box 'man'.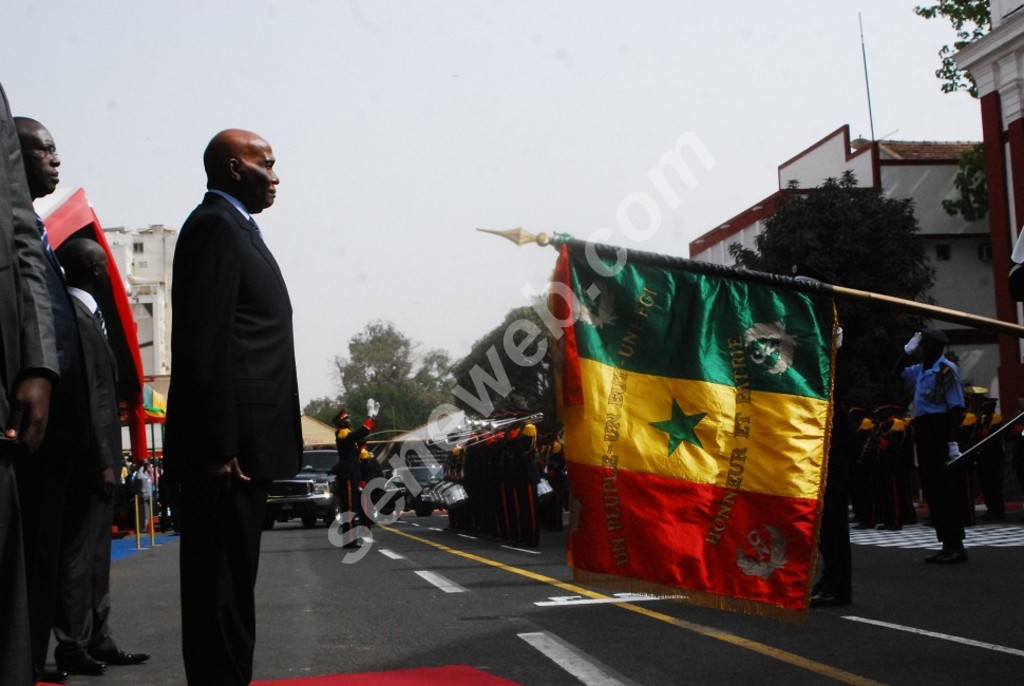
left=885, top=326, right=972, bottom=561.
